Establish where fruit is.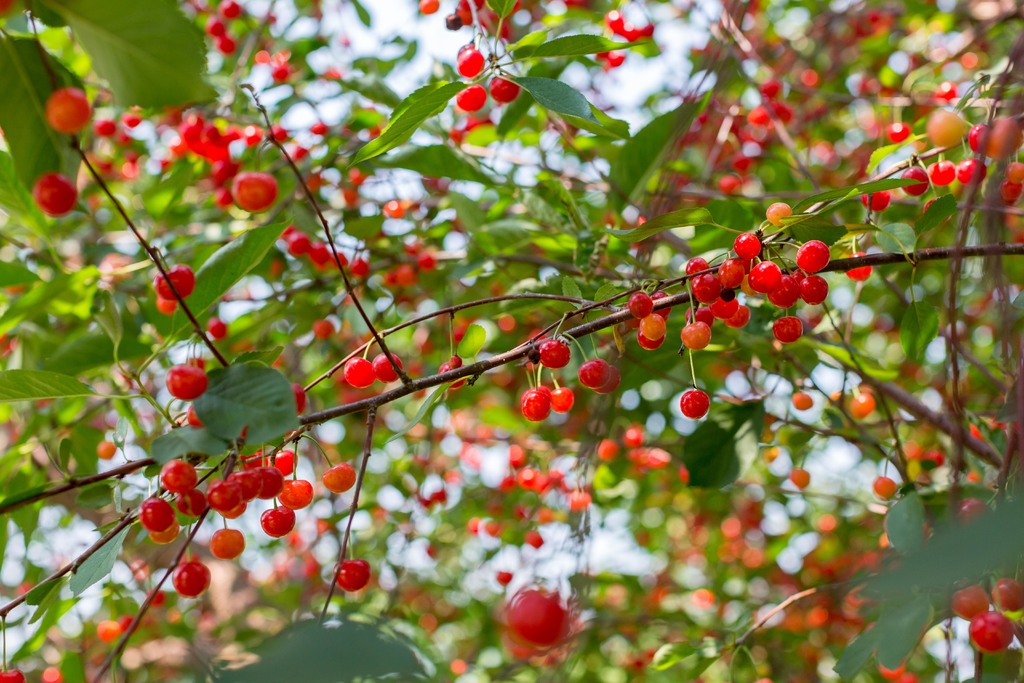
Established at box(376, 352, 403, 385).
